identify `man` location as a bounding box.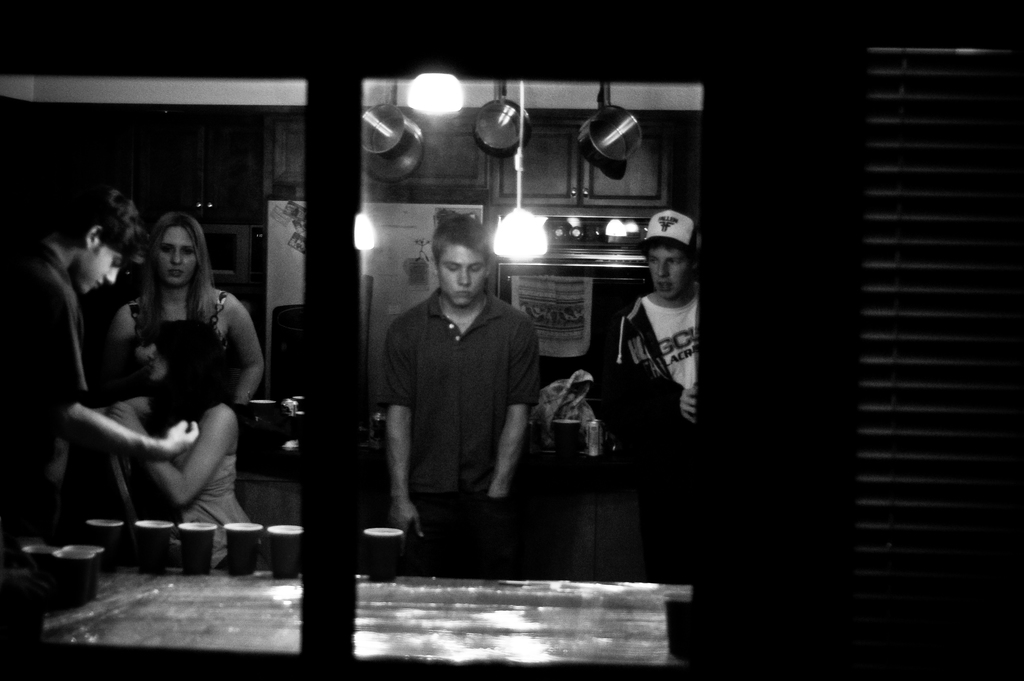
bbox=[602, 206, 705, 582].
